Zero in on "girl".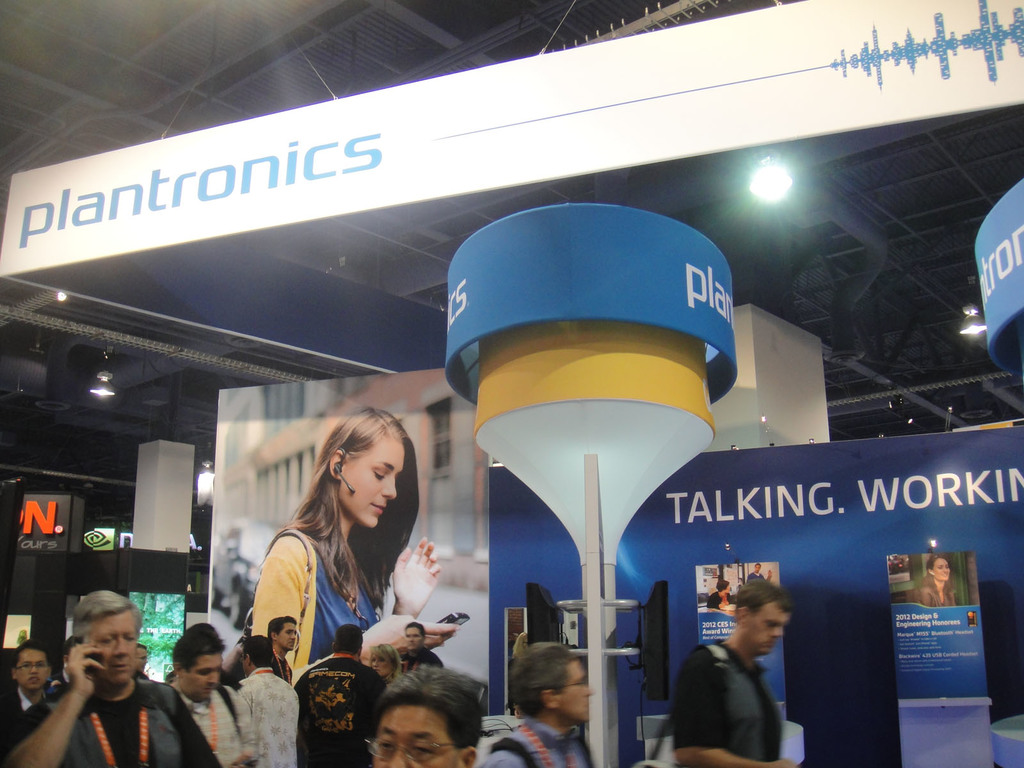
Zeroed in: locate(250, 410, 467, 680).
